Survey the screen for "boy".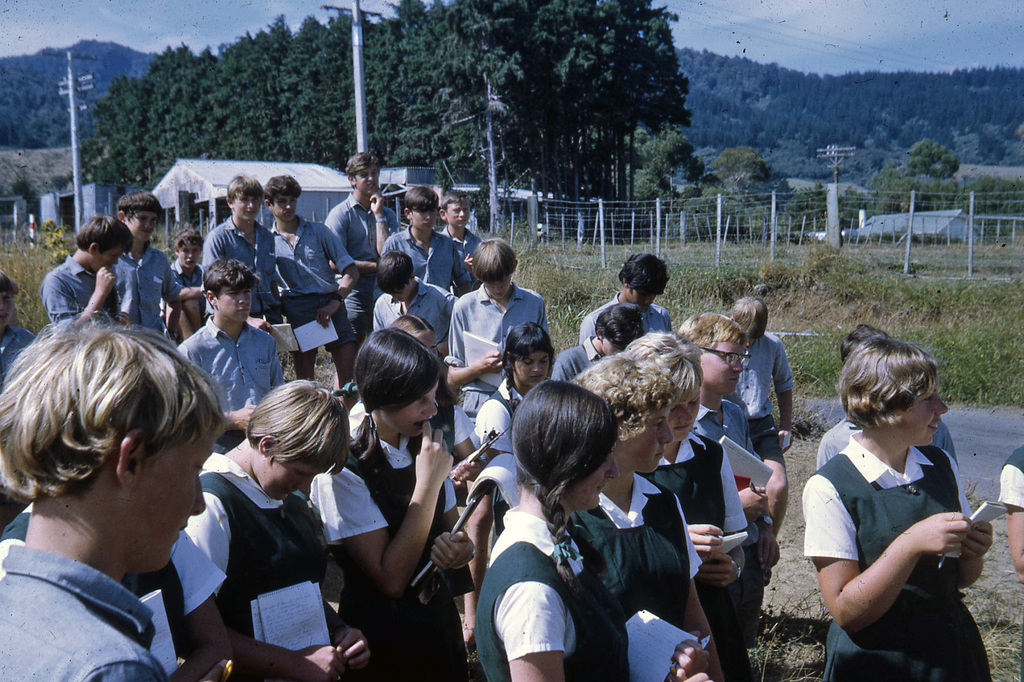
Survey found: (169,251,292,448).
